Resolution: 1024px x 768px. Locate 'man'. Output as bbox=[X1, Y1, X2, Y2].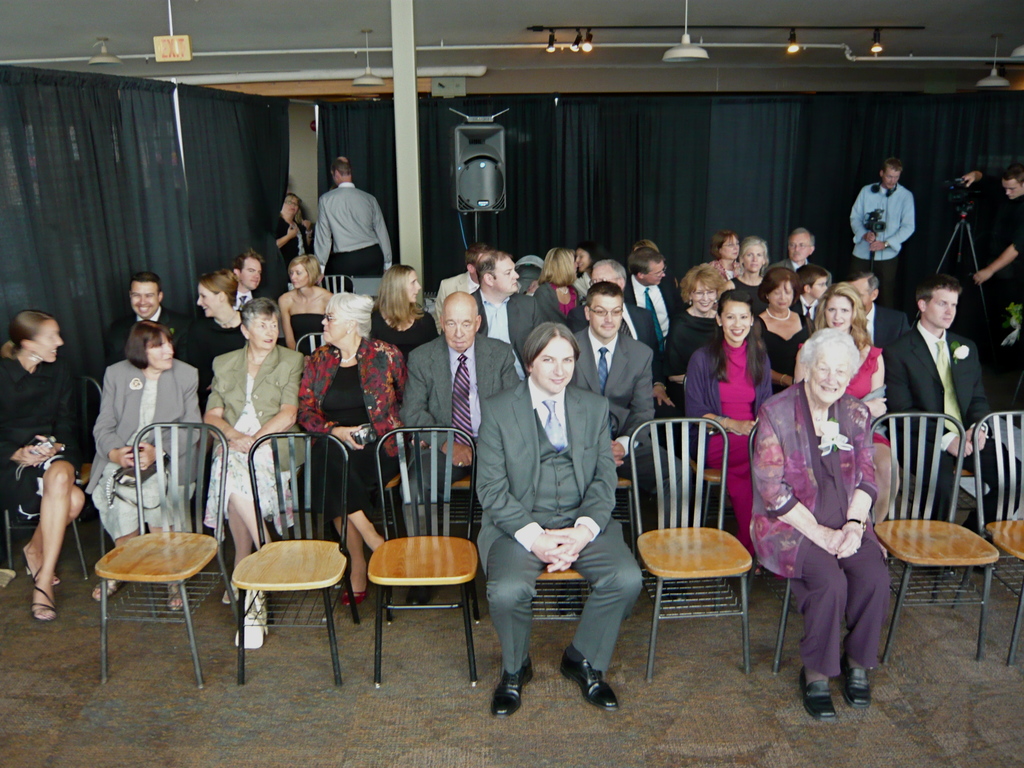
bbox=[771, 230, 833, 295].
